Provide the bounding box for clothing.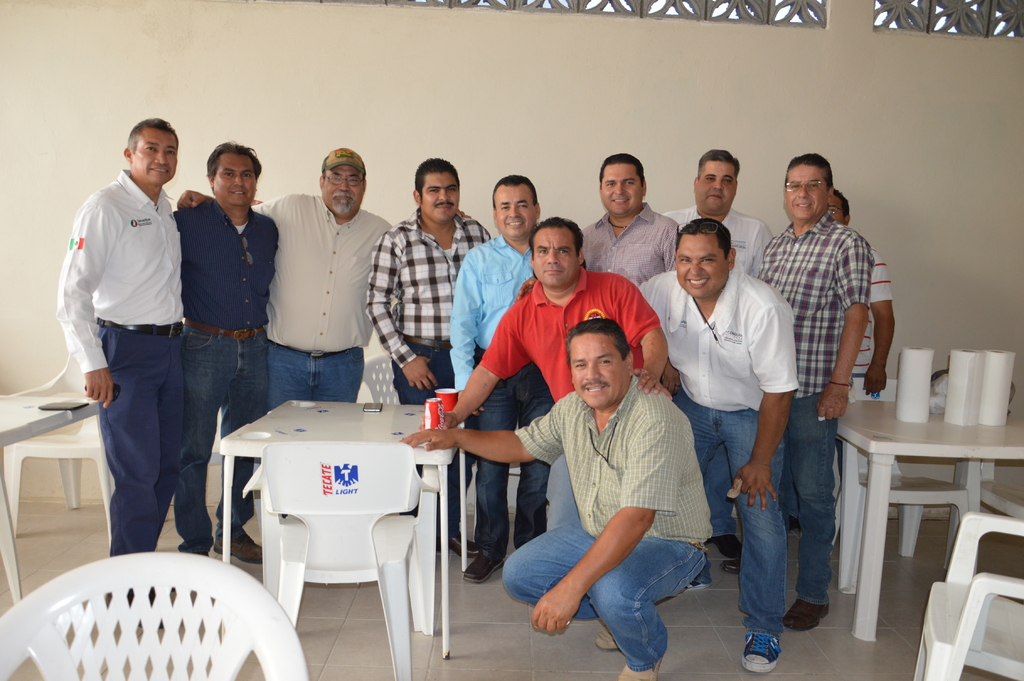
x1=761 y1=210 x2=877 y2=608.
